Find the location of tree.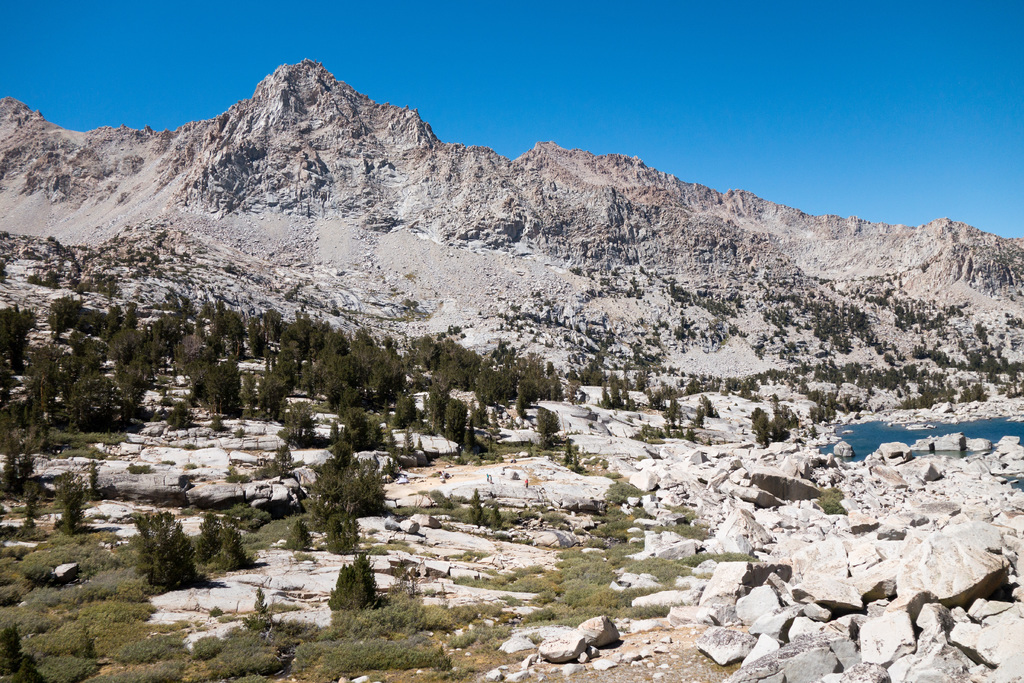
Location: 492, 503, 511, 528.
